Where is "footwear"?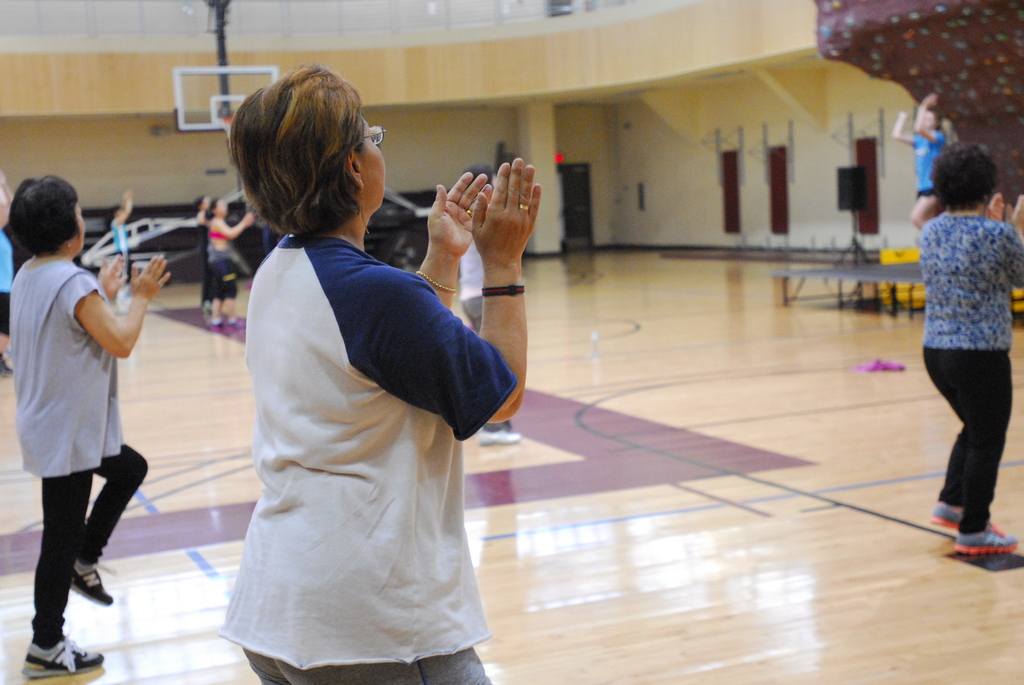
[952, 519, 1016, 556].
